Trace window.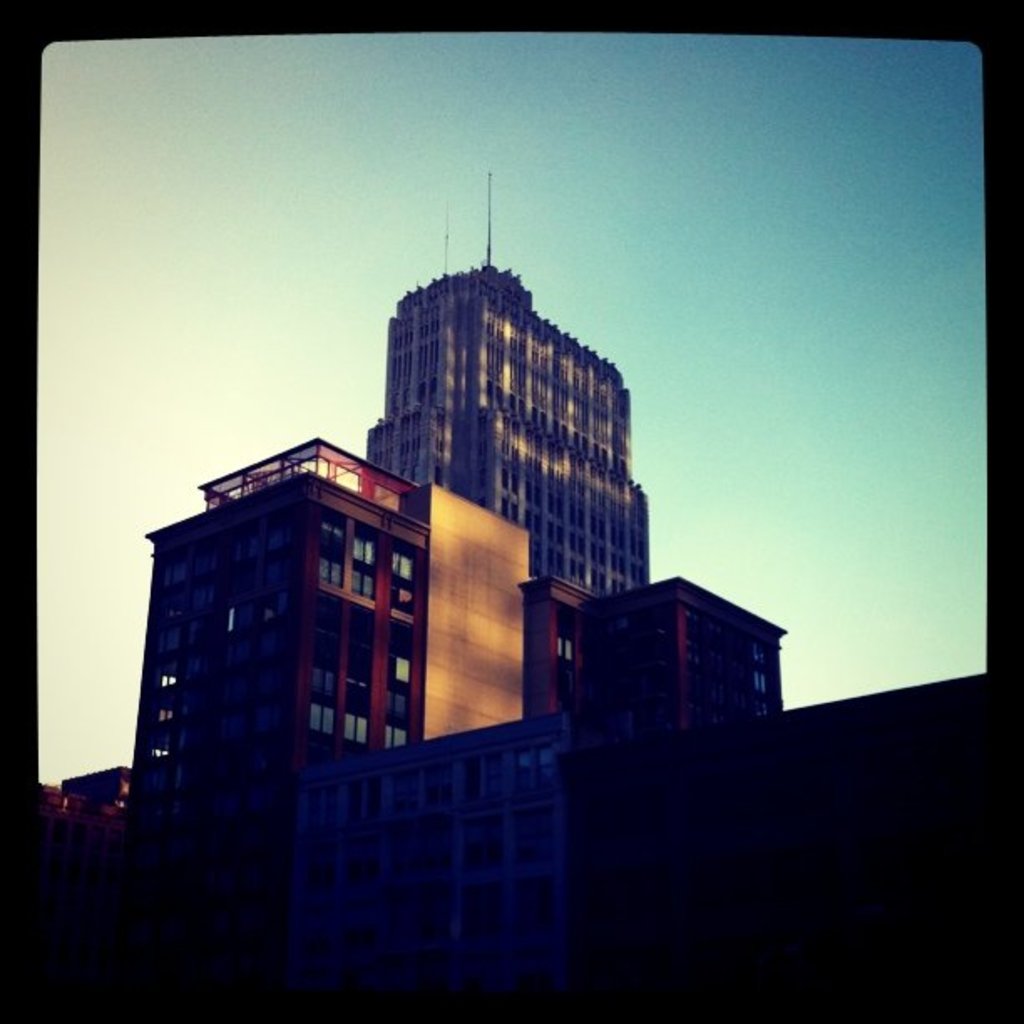
Traced to detection(520, 882, 559, 934).
